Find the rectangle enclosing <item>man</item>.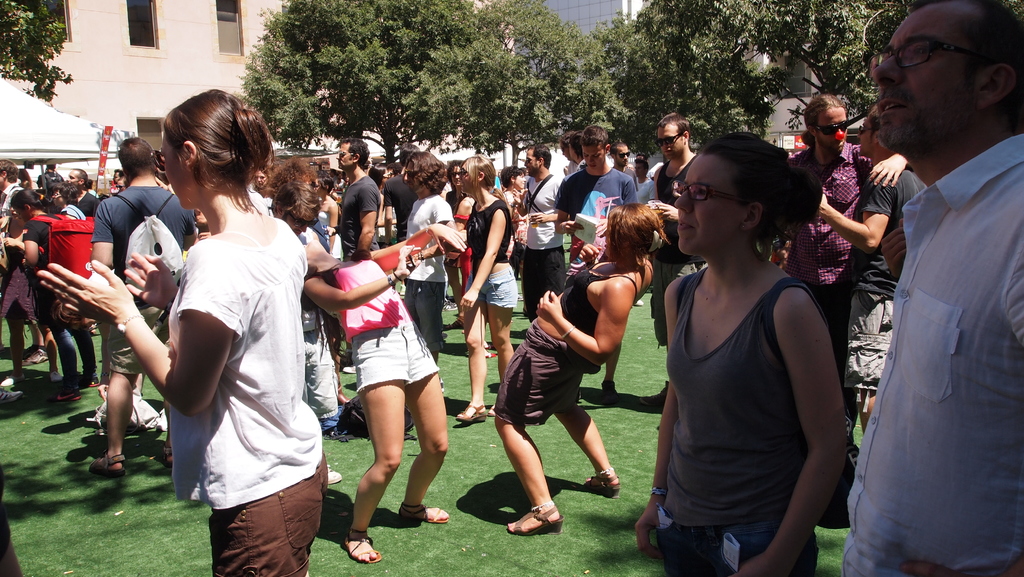
<bbox>836, 0, 1020, 576</bbox>.
